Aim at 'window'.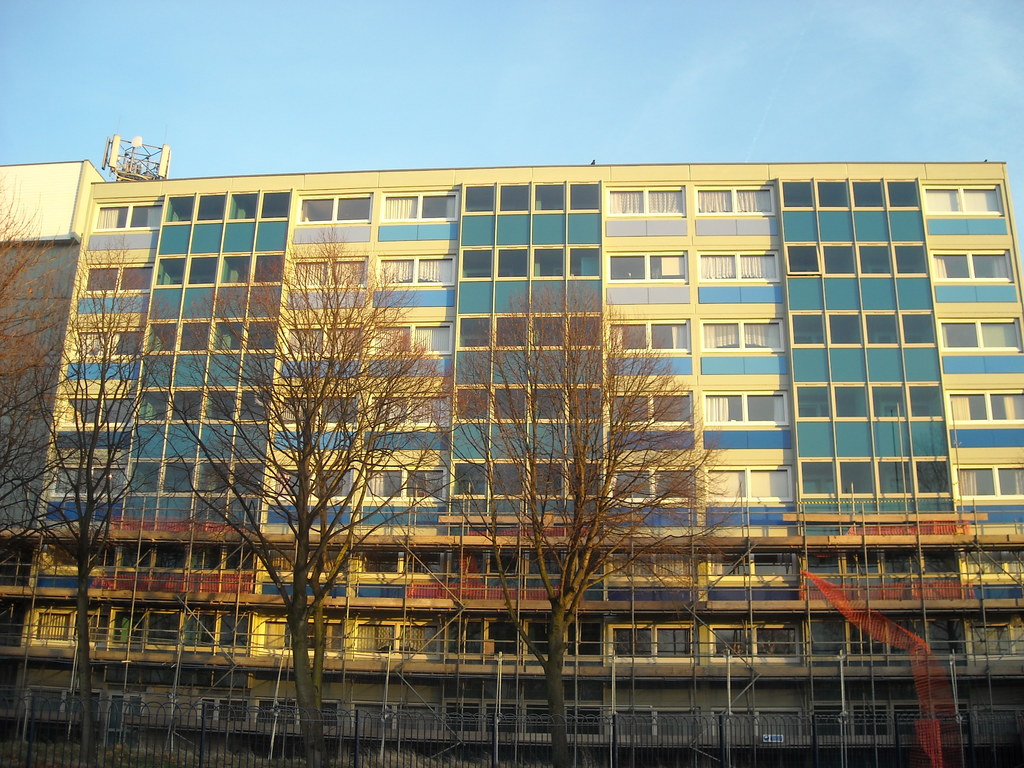
Aimed at select_region(691, 177, 780, 211).
